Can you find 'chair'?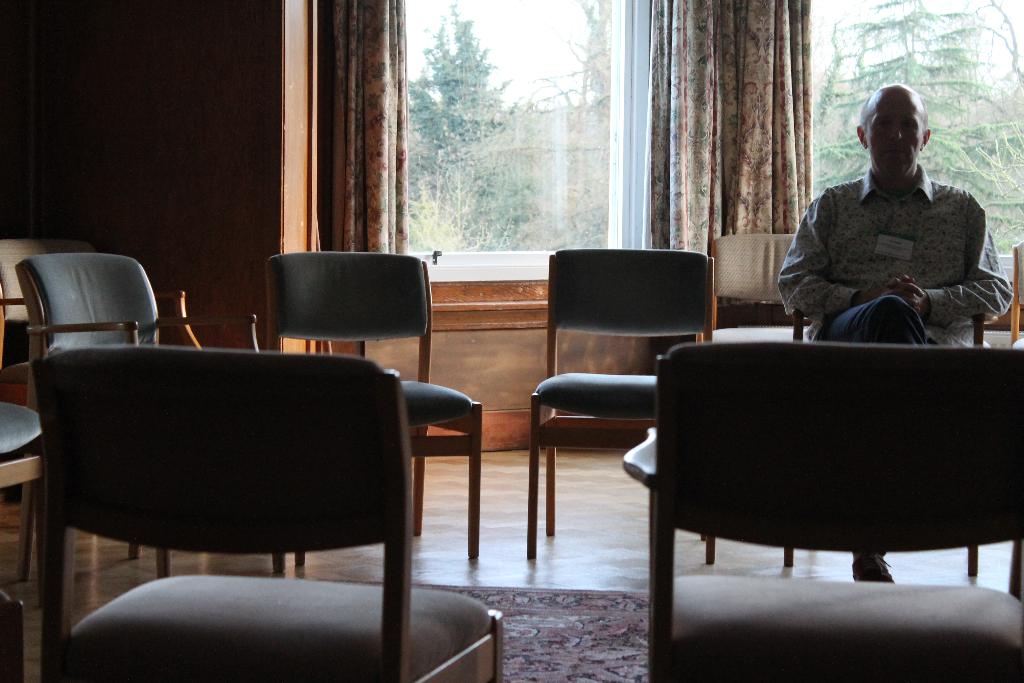
Yes, bounding box: left=1010, top=240, right=1023, bottom=342.
